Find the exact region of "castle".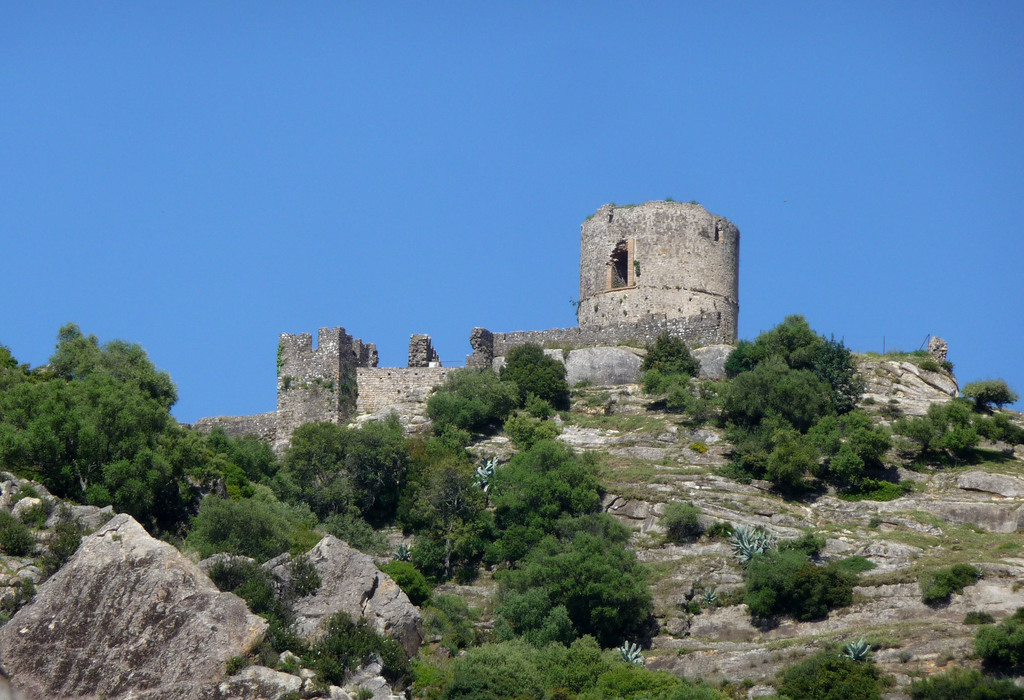
Exact region: locate(184, 196, 738, 450).
